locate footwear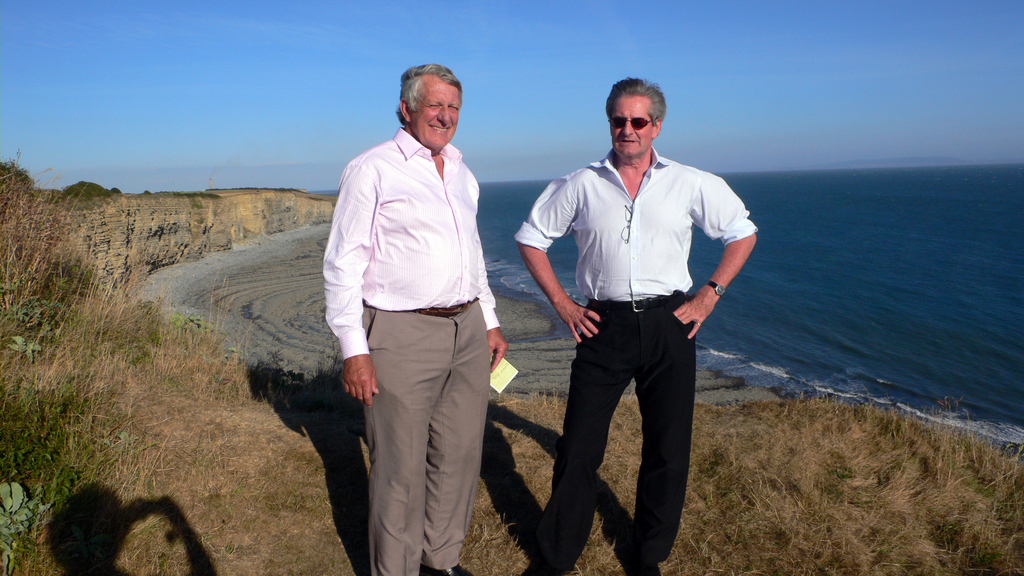
420:564:474:575
